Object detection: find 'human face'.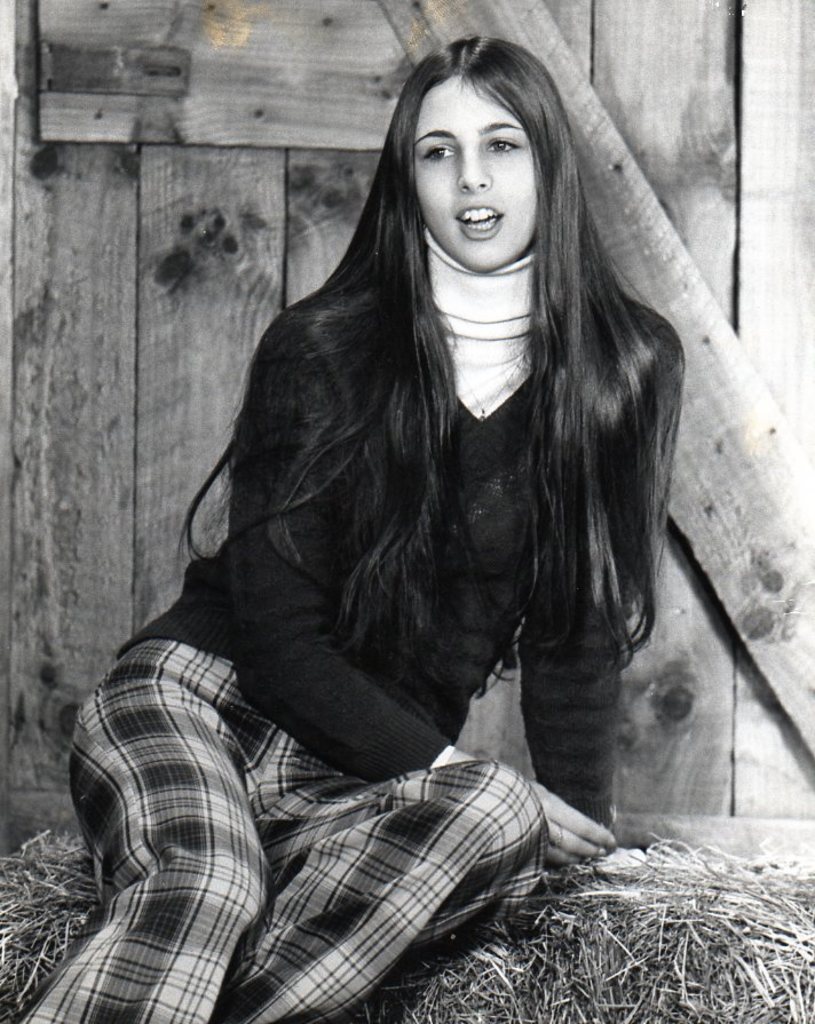
x1=416, y1=71, x2=533, y2=271.
